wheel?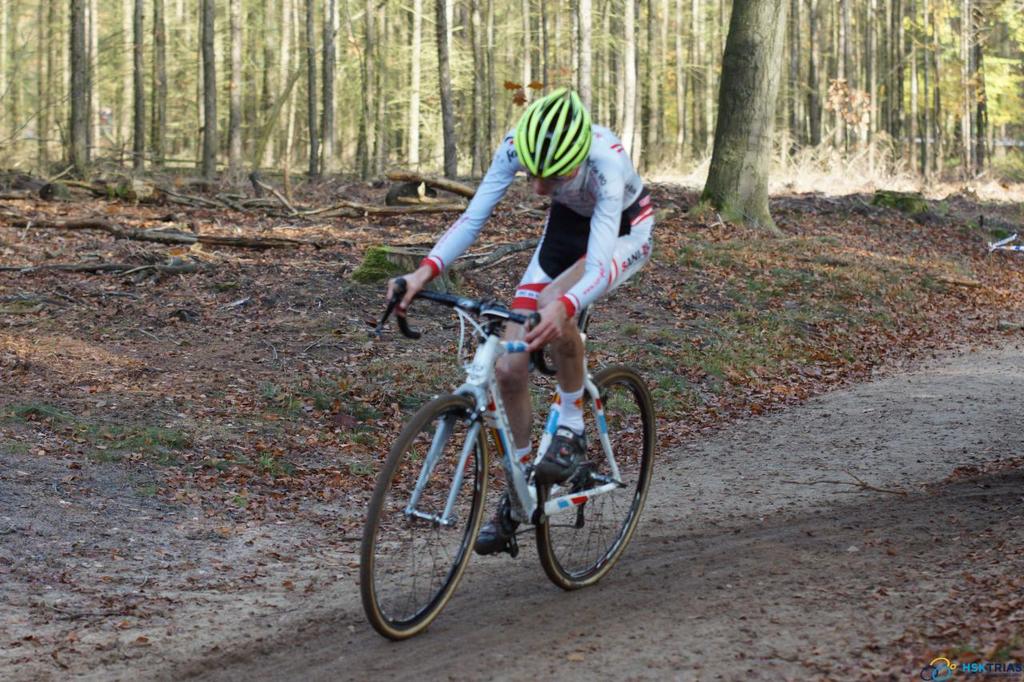
<bbox>377, 413, 492, 639</bbox>
